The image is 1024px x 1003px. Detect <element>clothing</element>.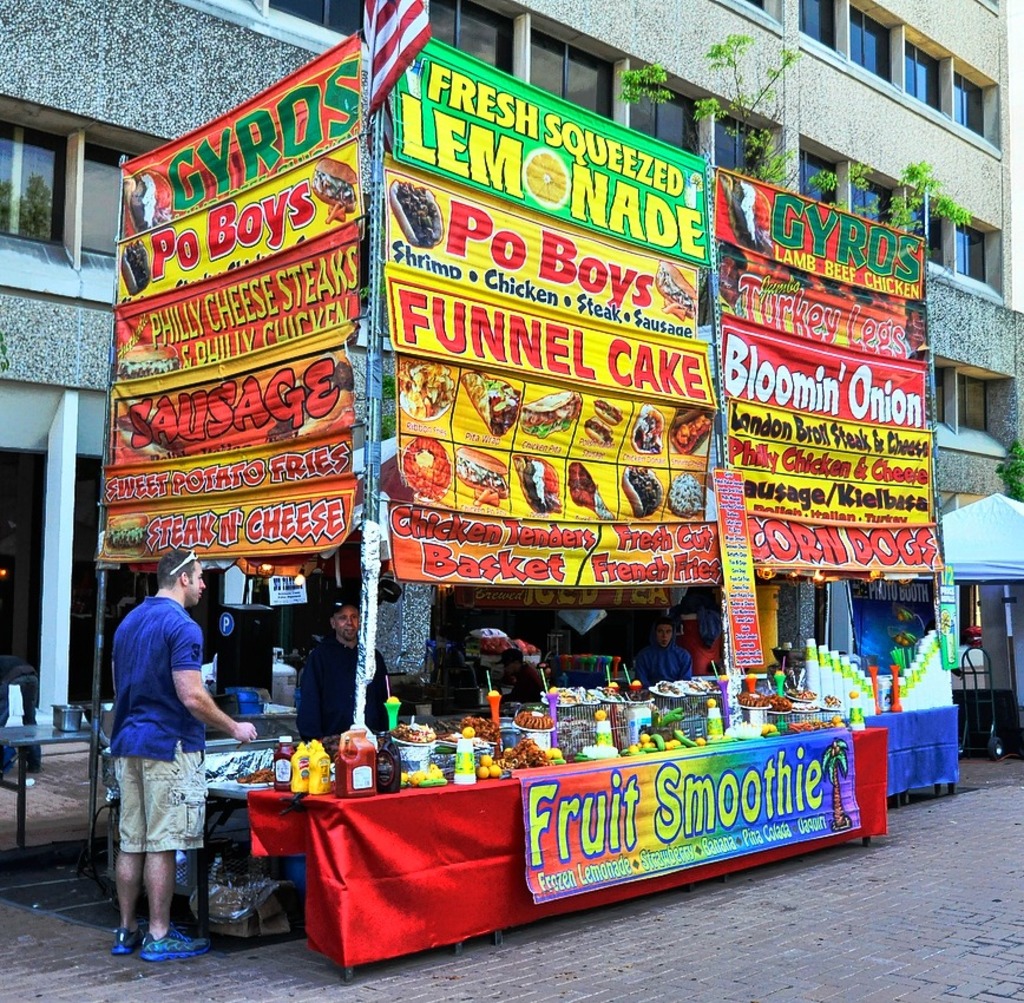
Detection: <bbox>298, 635, 386, 736</bbox>.
